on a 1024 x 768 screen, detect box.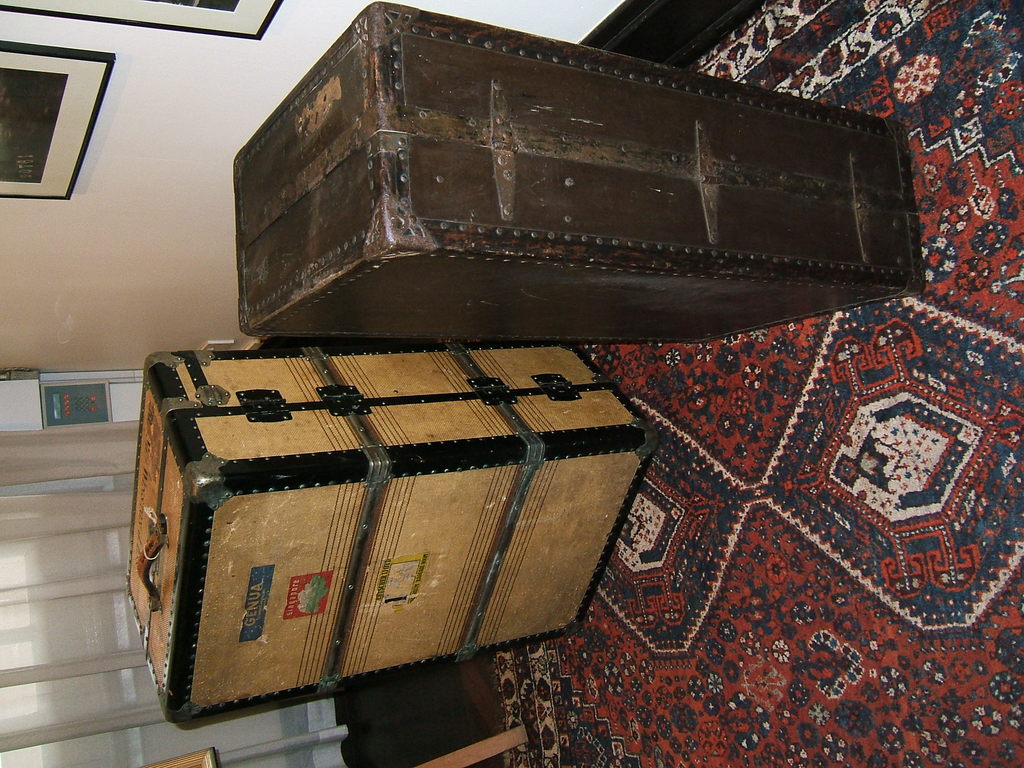
{"x1": 236, "y1": 0, "x2": 926, "y2": 343}.
